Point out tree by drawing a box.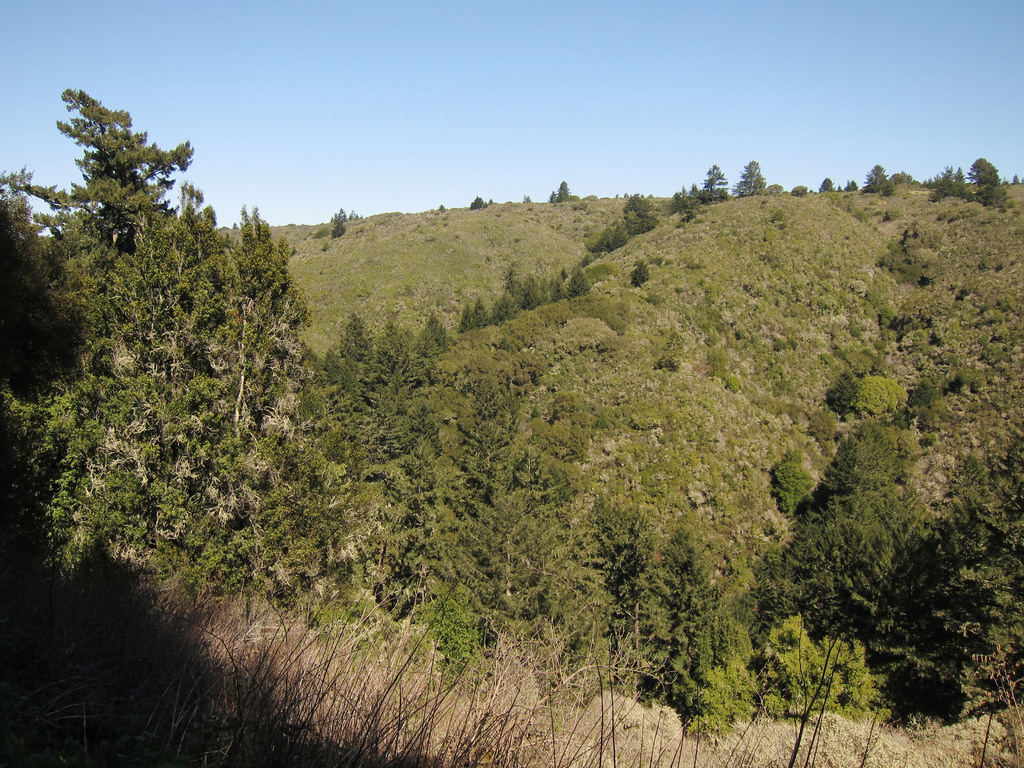
726/155/769/197.
